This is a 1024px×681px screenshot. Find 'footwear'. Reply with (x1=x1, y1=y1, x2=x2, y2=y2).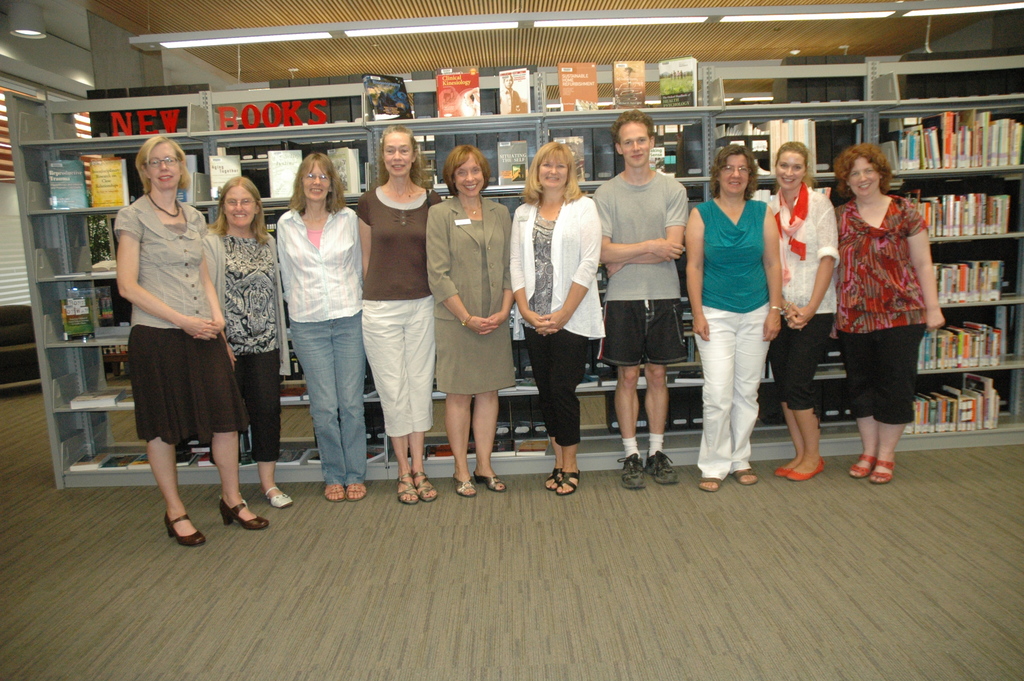
(x1=259, y1=479, x2=292, y2=509).
